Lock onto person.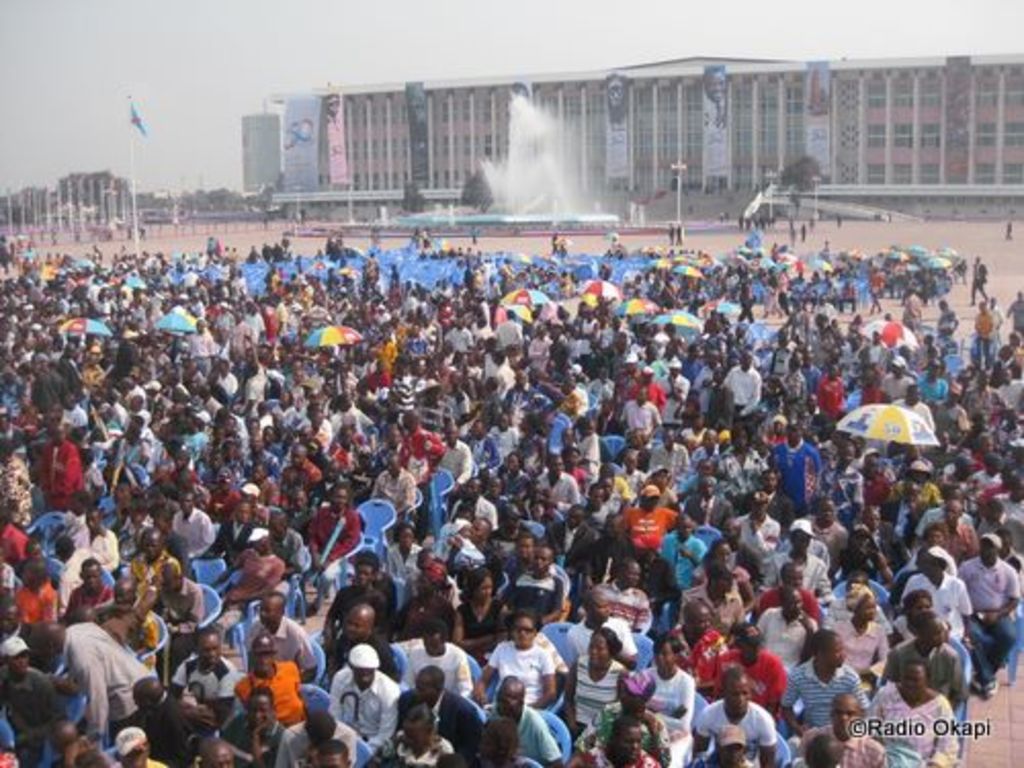
Locked: [left=954, top=530, right=1022, bottom=696].
